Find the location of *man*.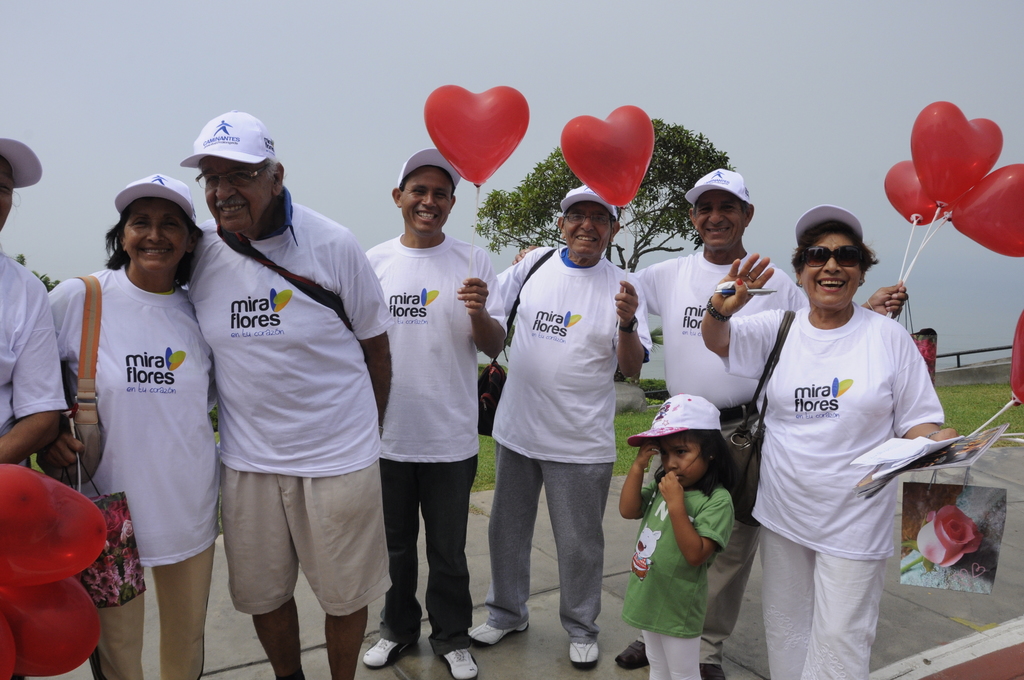
Location: select_region(364, 149, 508, 679).
